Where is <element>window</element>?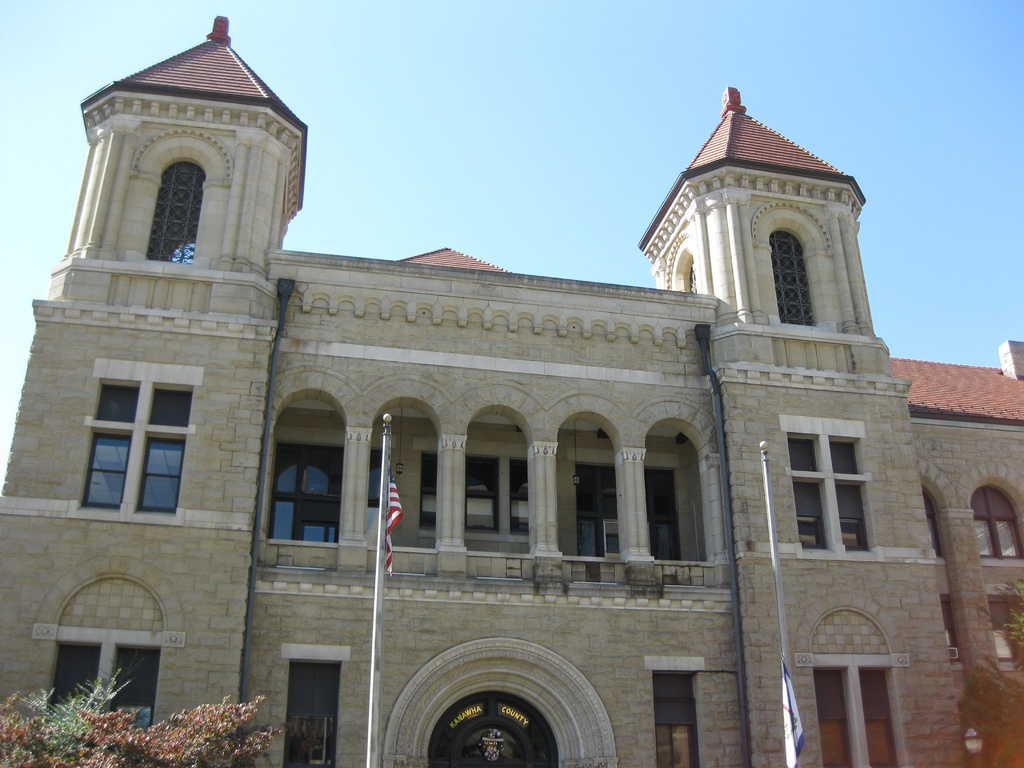
BBox(364, 450, 384, 543).
